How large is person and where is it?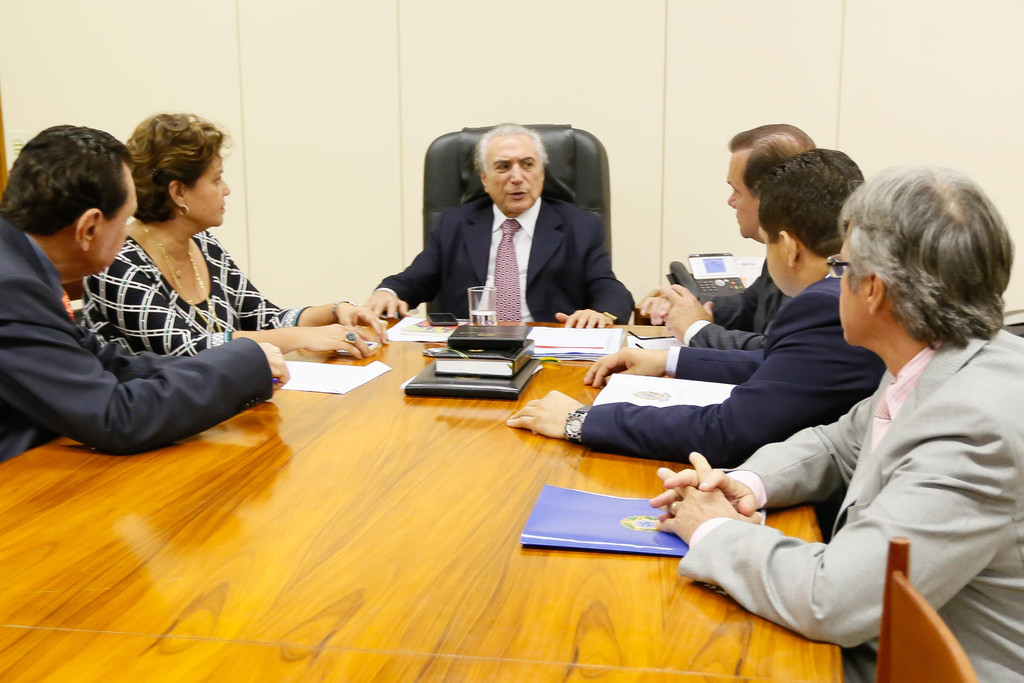
Bounding box: select_region(637, 124, 812, 347).
